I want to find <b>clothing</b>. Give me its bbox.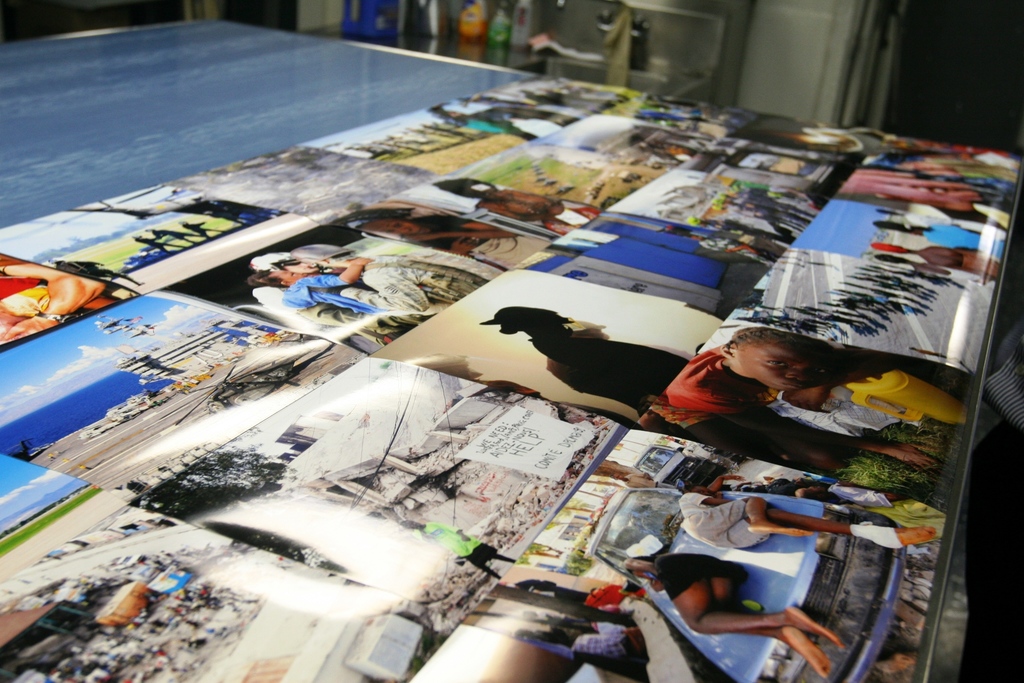
(653, 552, 740, 597).
